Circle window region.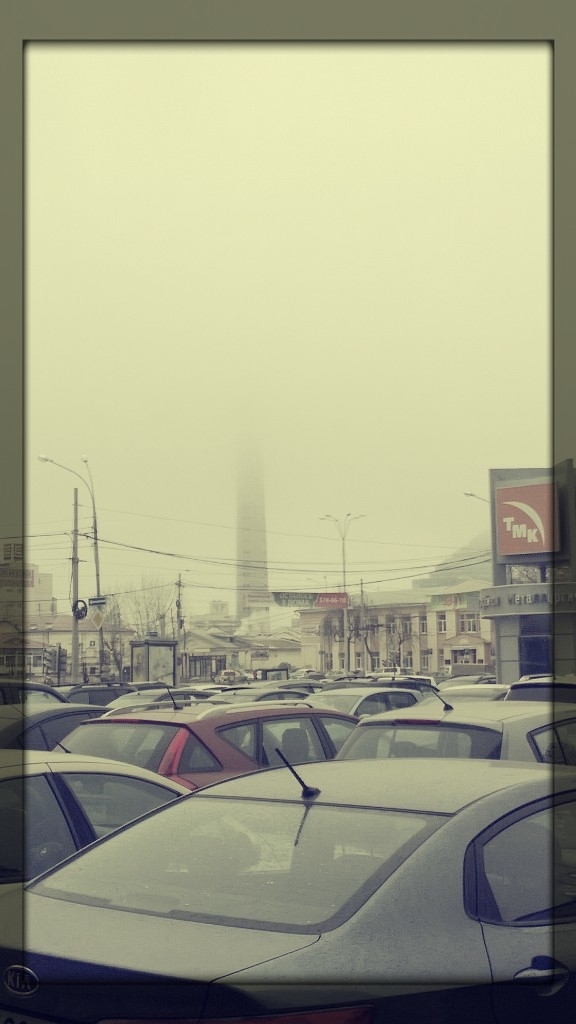
Region: BBox(323, 611, 339, 643).
